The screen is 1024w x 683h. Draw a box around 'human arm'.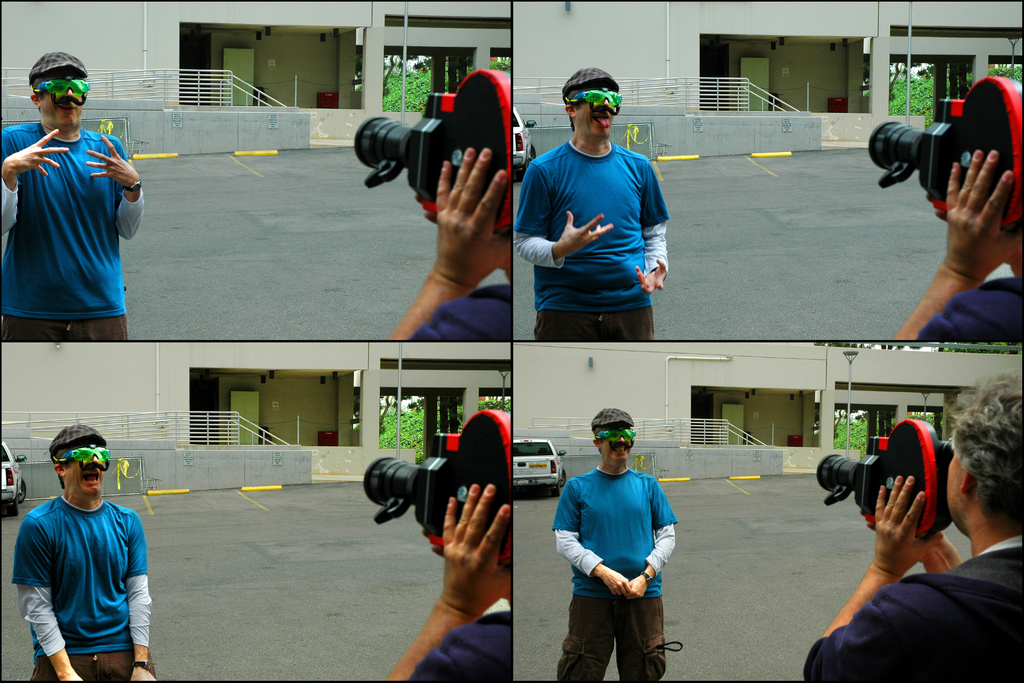
(x1=130, y1=518, x2=156, y2=682).
